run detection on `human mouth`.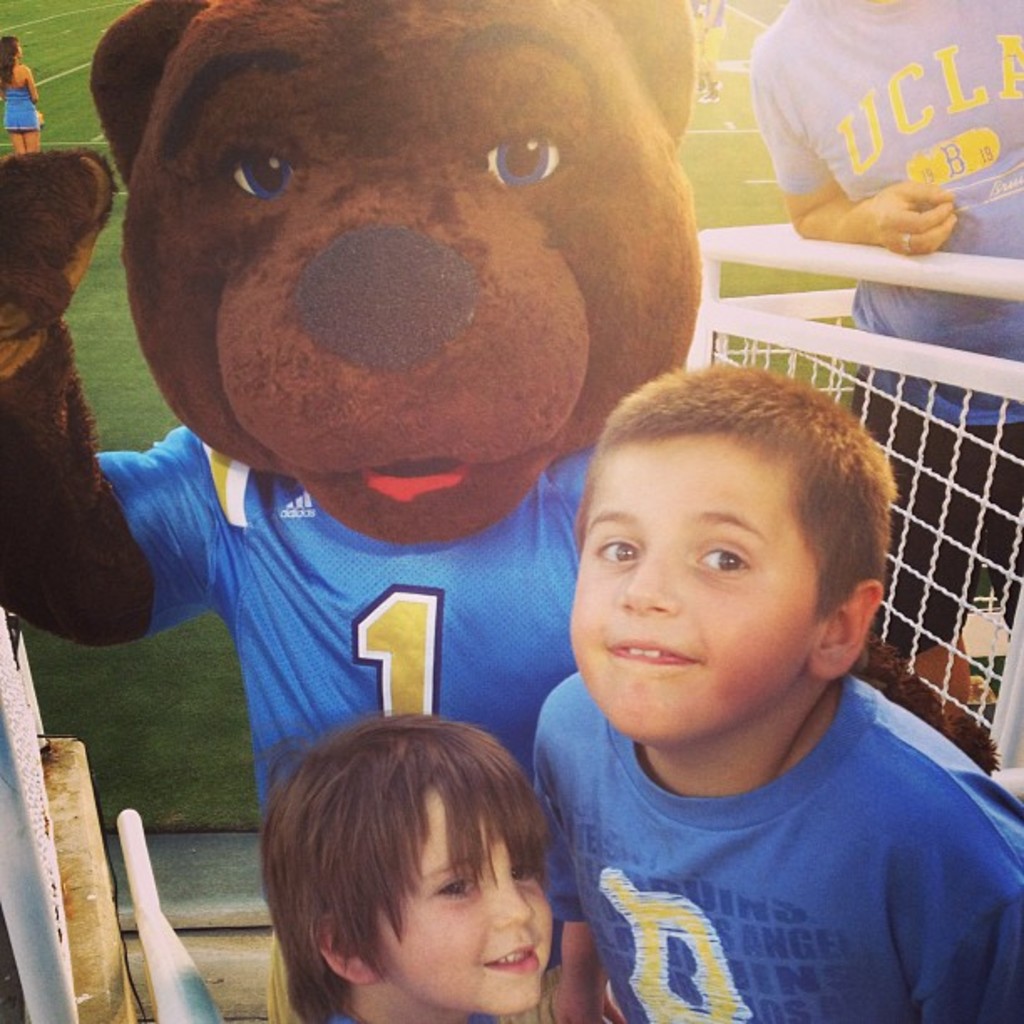
Result: {"x1": 487, "y1": 939, "x2": 542, "y2": 972}.
